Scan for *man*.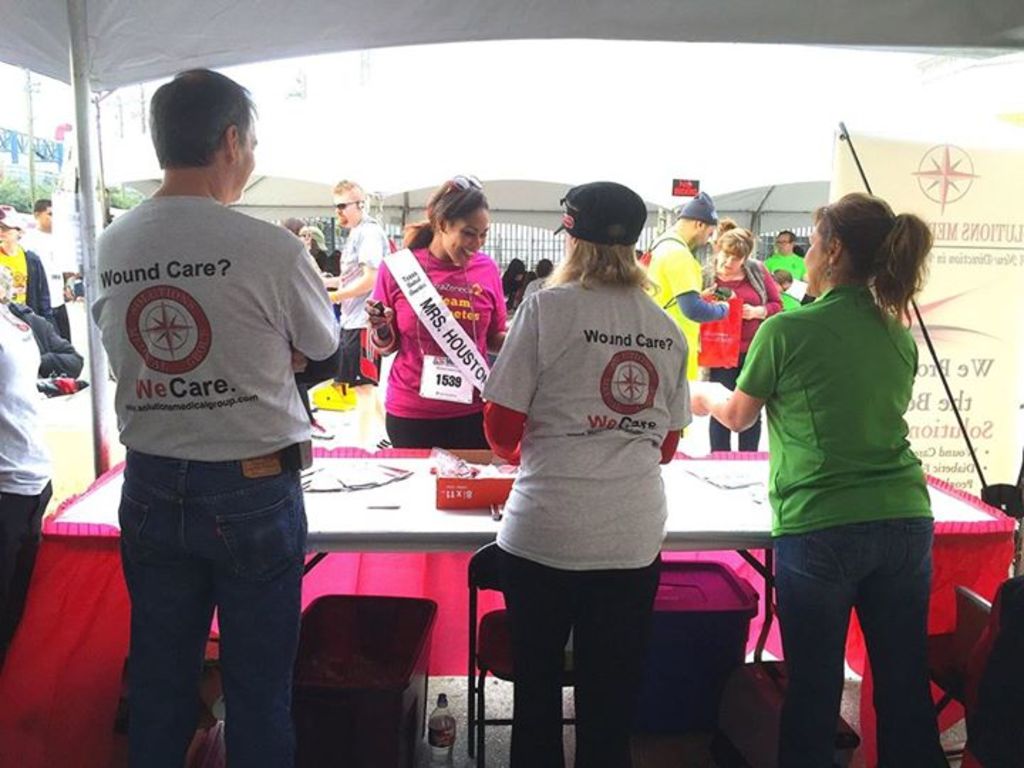
Scan result: box=[326, 175, 387, 385].
